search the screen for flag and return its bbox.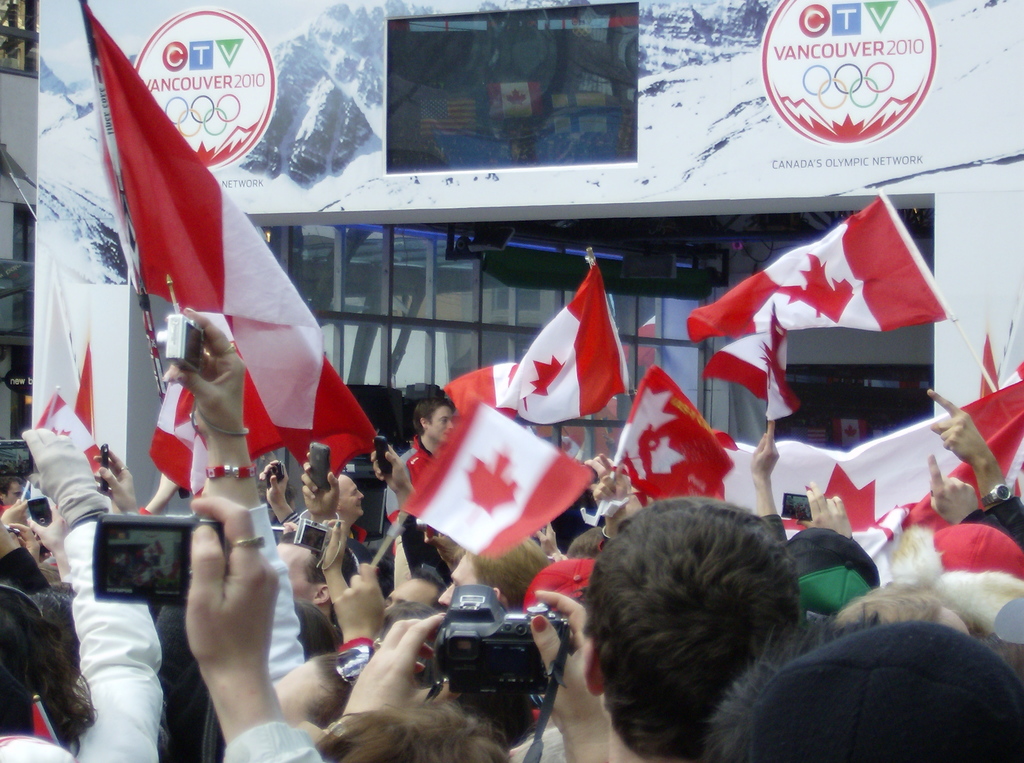
Found: <box>848,484,923,592</box>.
